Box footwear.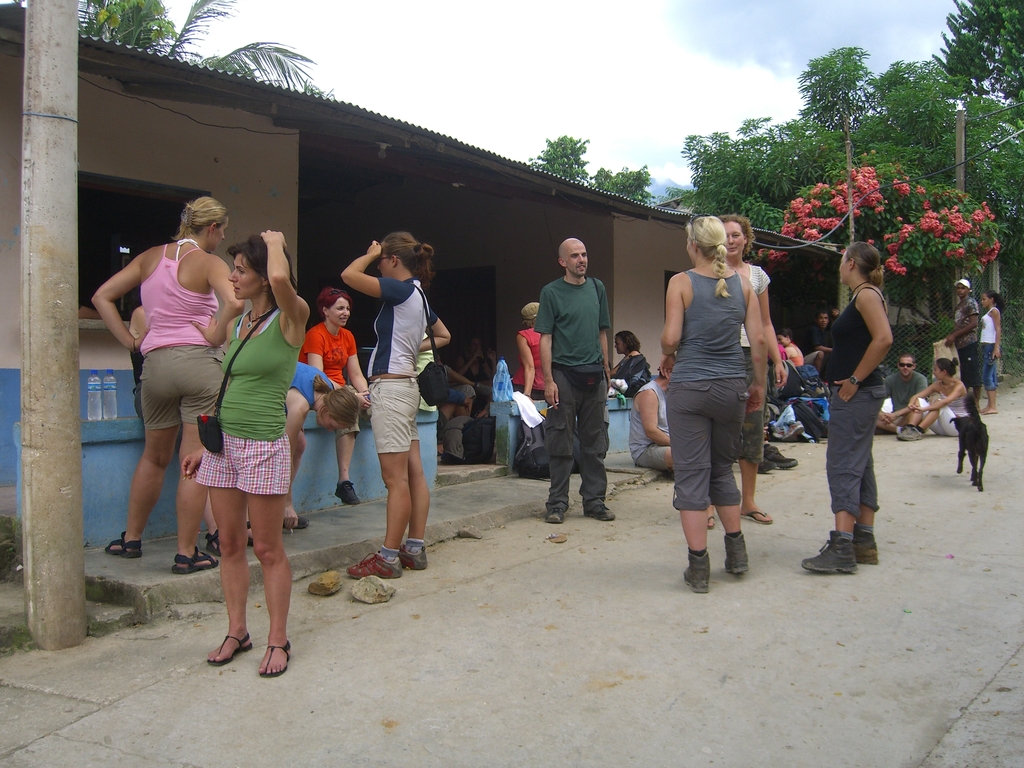
bbox=[724, 529, 747, 574].
